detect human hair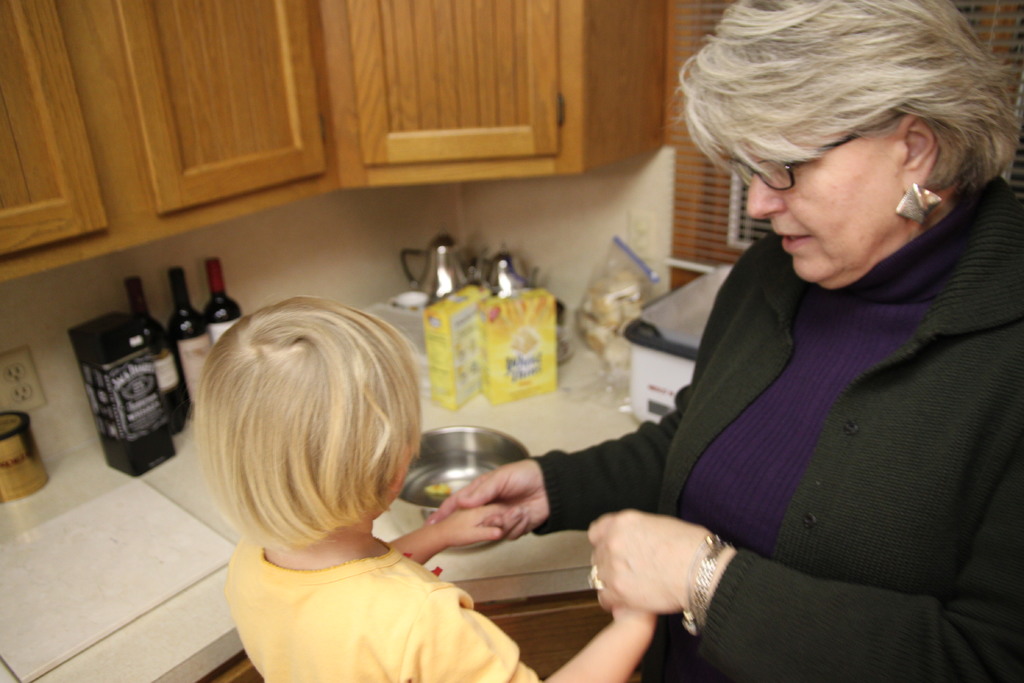
<box>685,3,987,246</box>
